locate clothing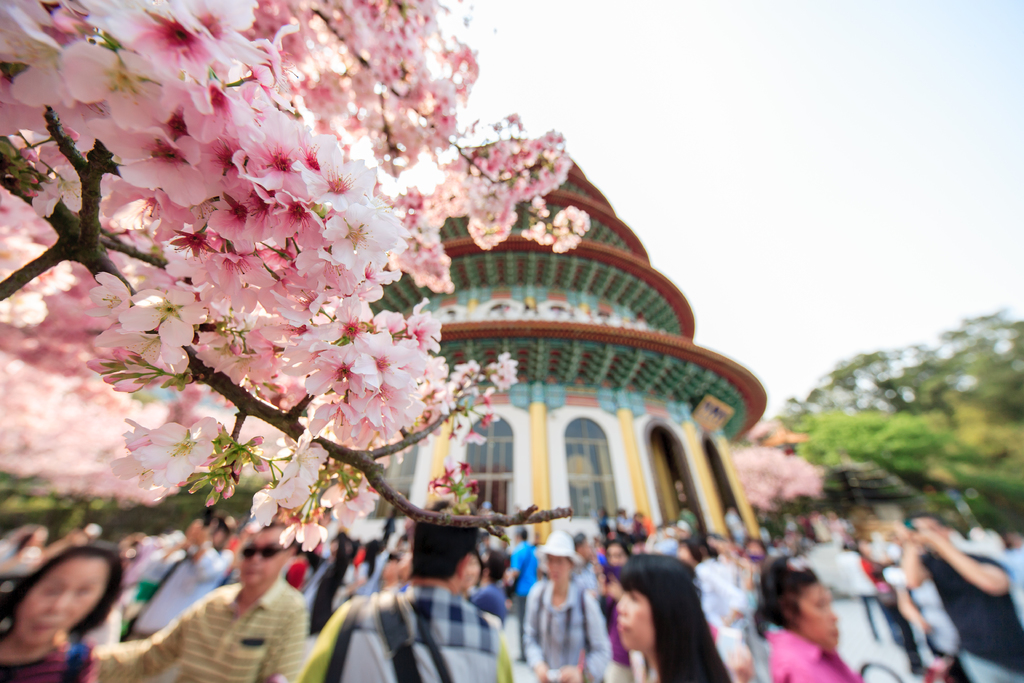
{"left": 127, "top": 544, "right": 233, "bottom": 638}
